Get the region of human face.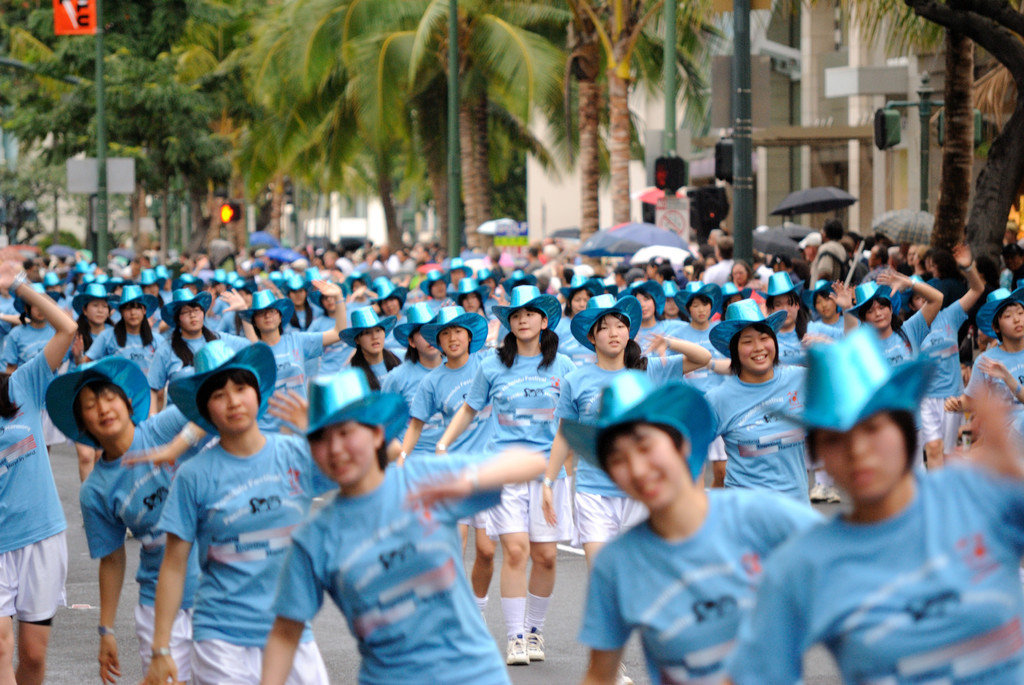
bbox=(513, 309, 543, 339).
